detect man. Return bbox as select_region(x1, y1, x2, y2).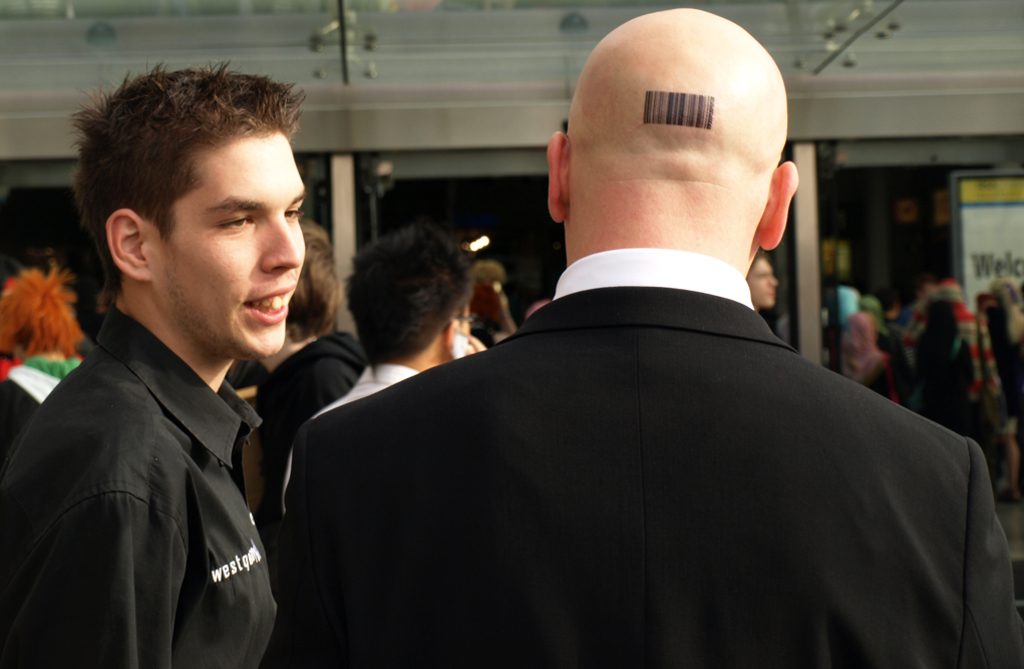
select_region(286, 220, 477, 507).
